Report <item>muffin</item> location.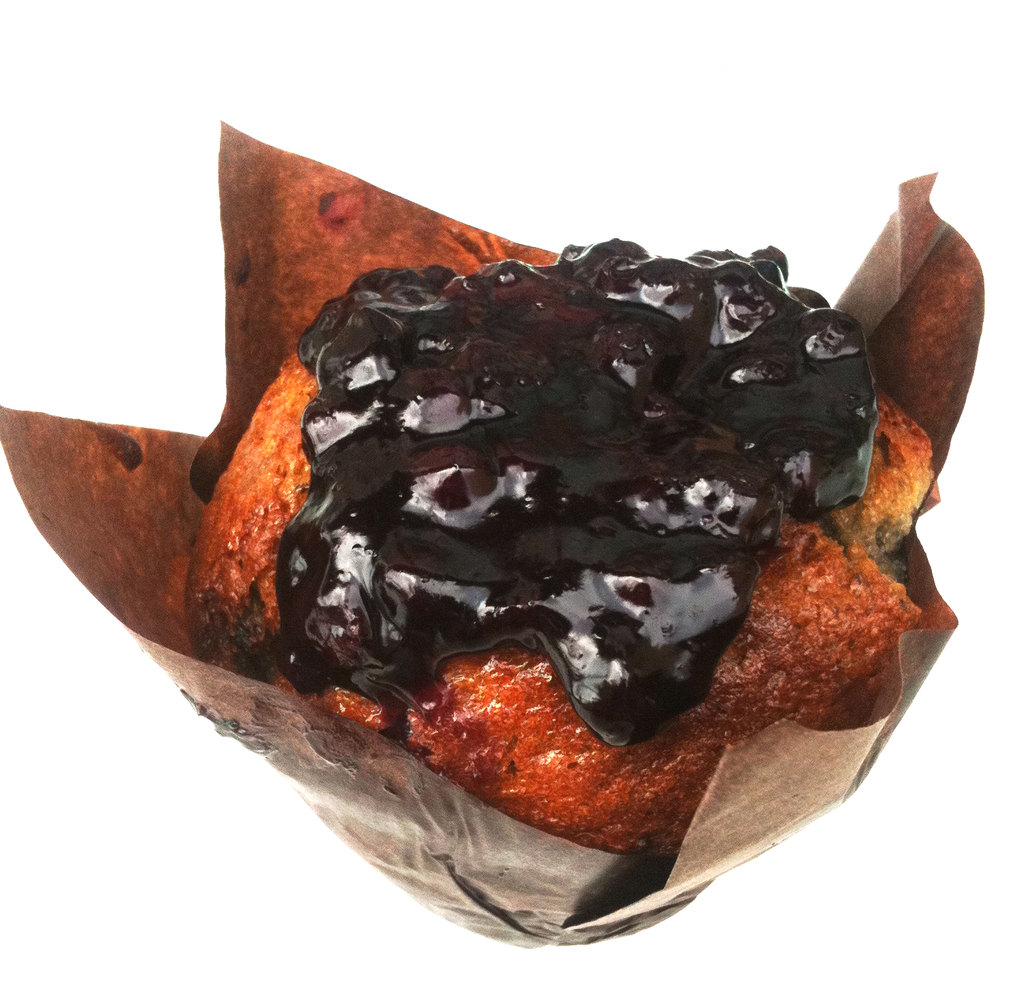
Report: detection(166, 222, 937, 885).
